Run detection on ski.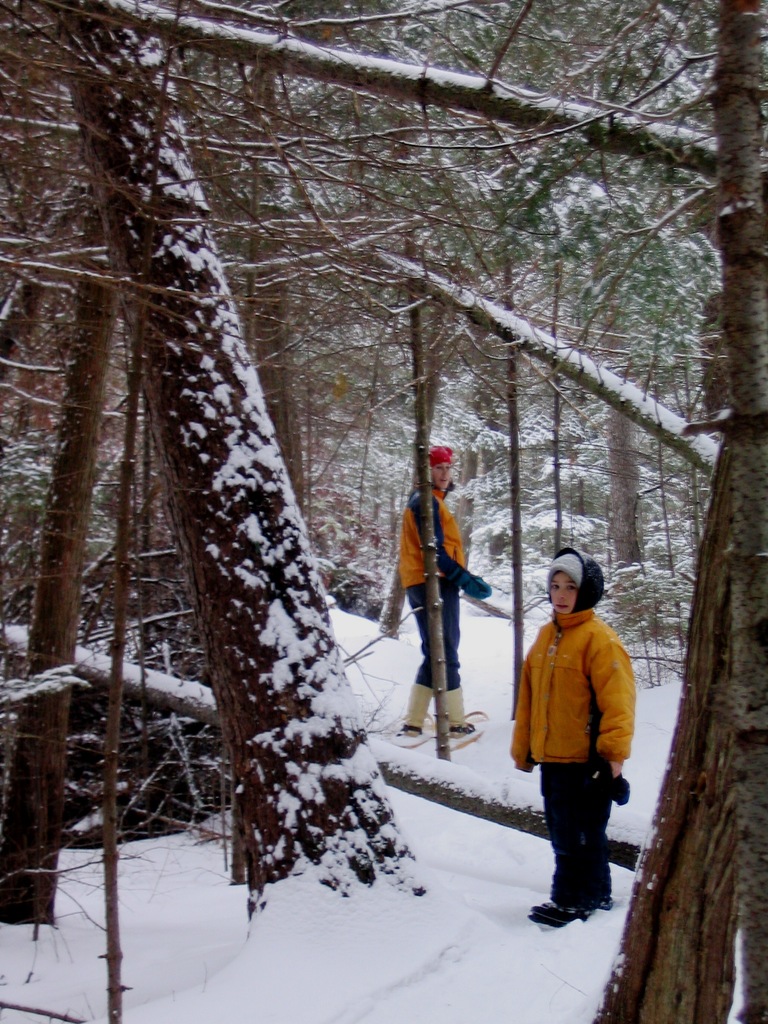
Result: [left=381, top=705, right=444, bottom=757].
